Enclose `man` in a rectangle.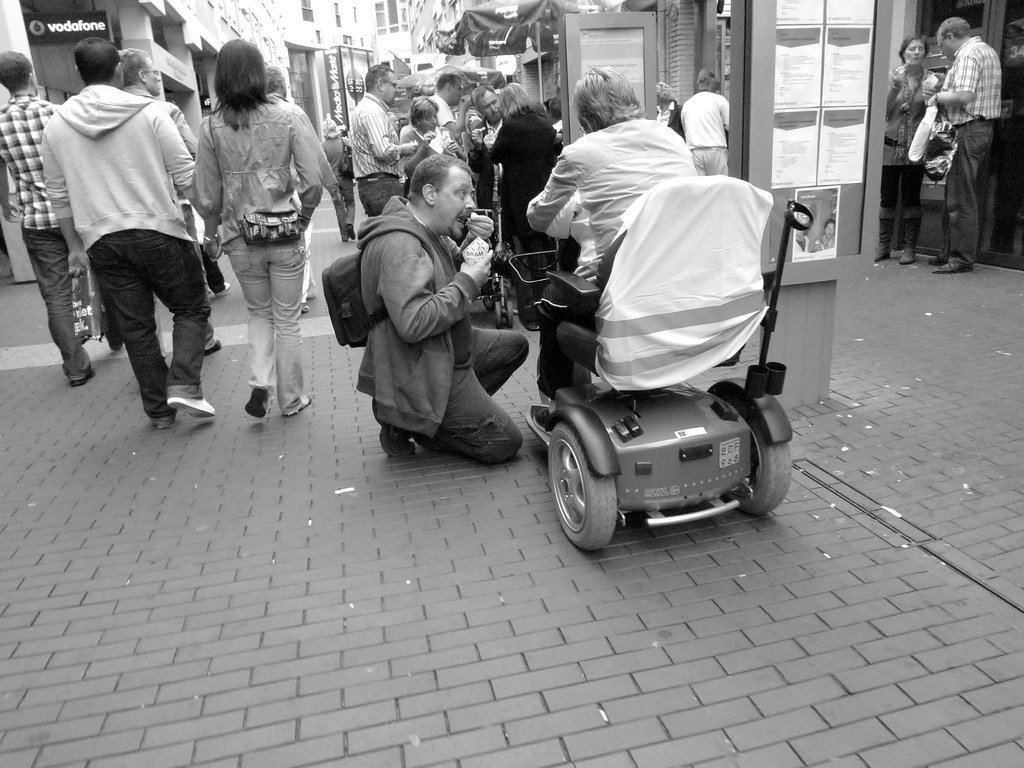
region(472, 77, 503, 177).
